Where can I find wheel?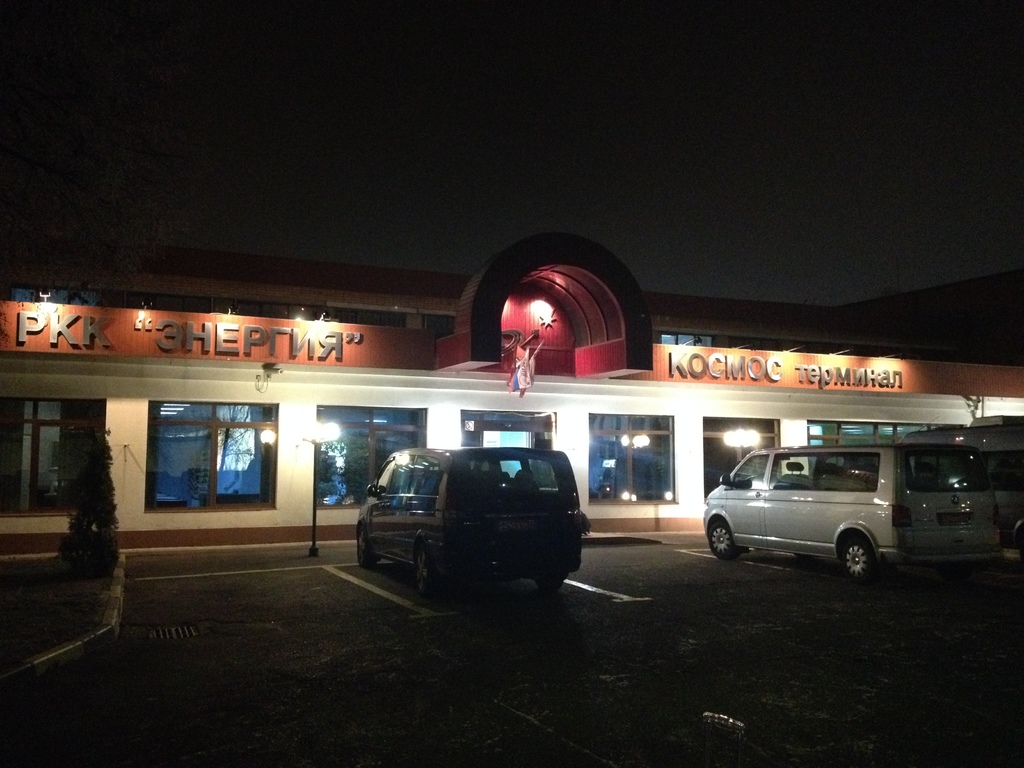
You can find it at {"x1": 536, "y1": 579, "x2": 563, "y2": 593}.
